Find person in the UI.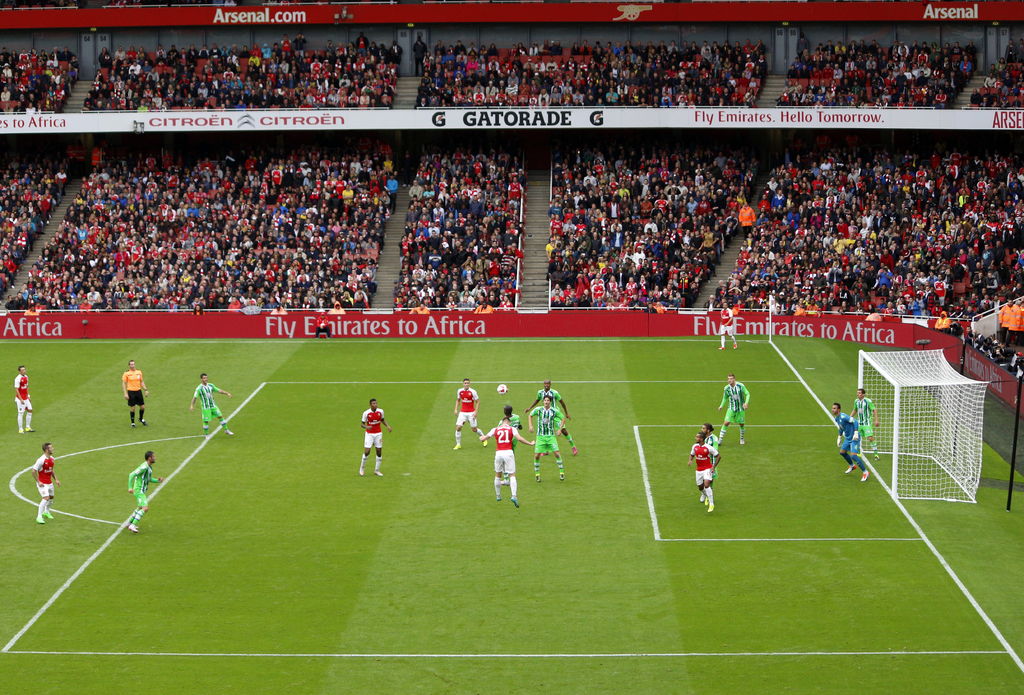
UI element at [x1=12, y1=363, x2=38, y2=433].
